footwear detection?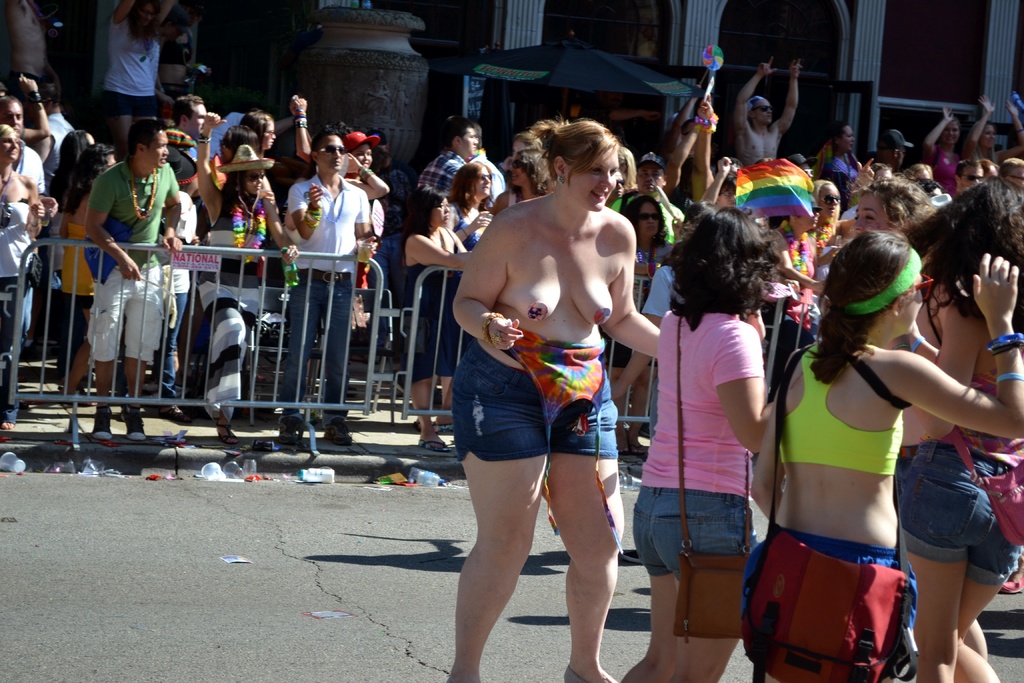
<box>323,415,356,448</box>
